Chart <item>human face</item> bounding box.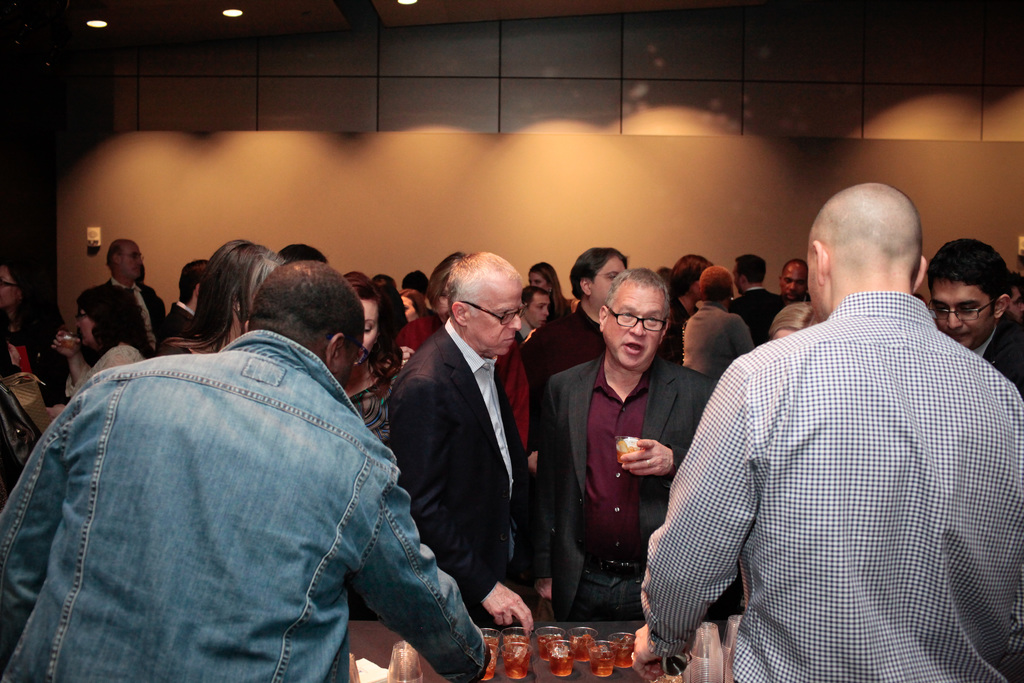
Charted: l=524, t=267, r=545, b=292.
